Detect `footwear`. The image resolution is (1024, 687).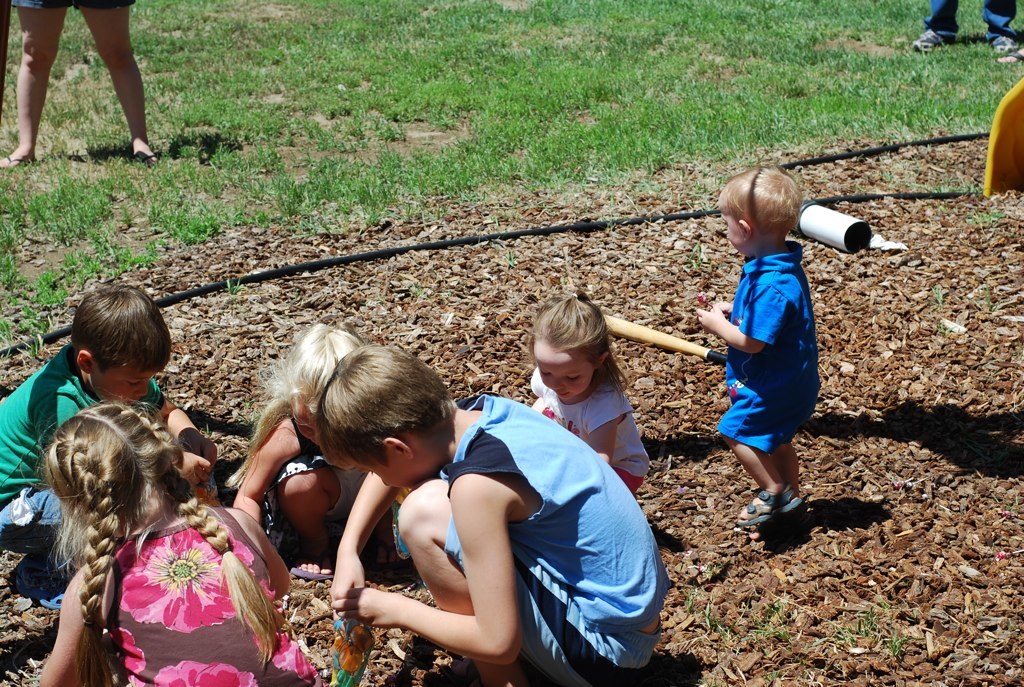
box=[983, 28, 1023, 74].
